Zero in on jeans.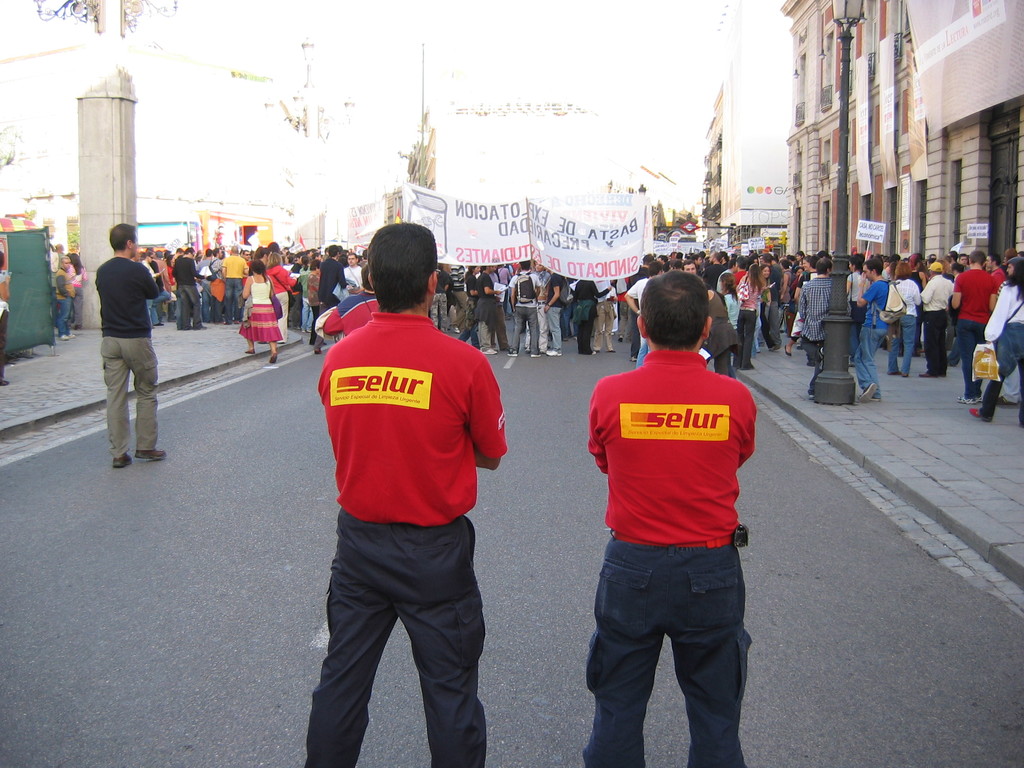
Zeroed in: 755, 319, 760, 355.
